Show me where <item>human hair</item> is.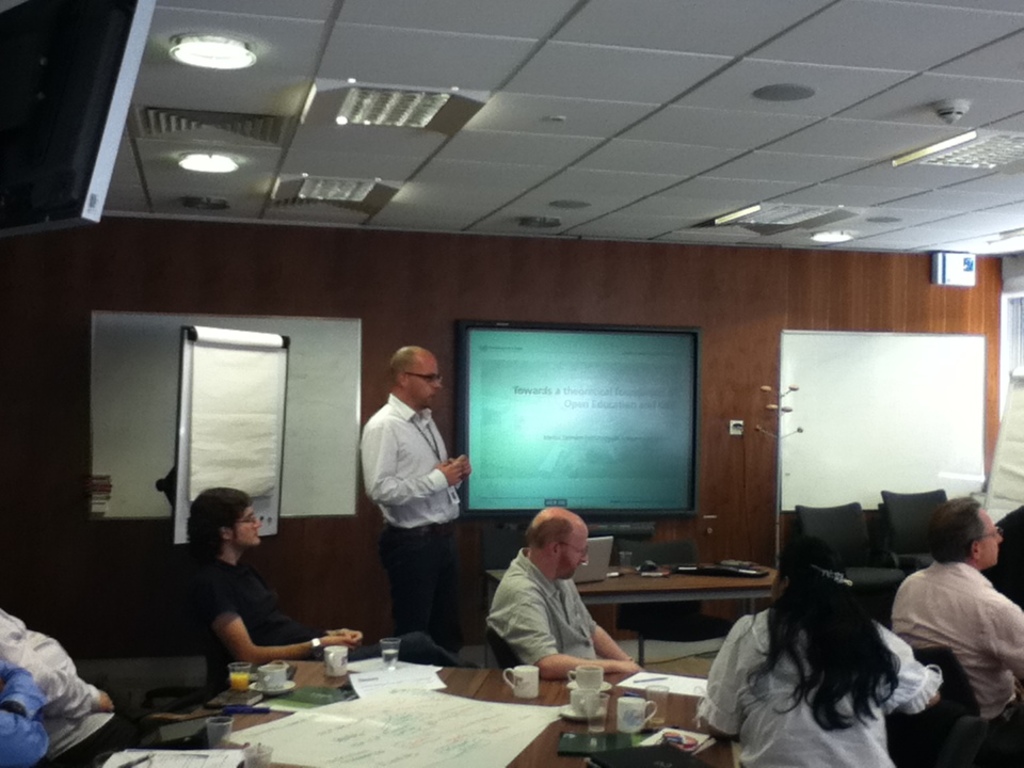
<item>human hair</item> is at bbox=[523, 516, 576, 549].
